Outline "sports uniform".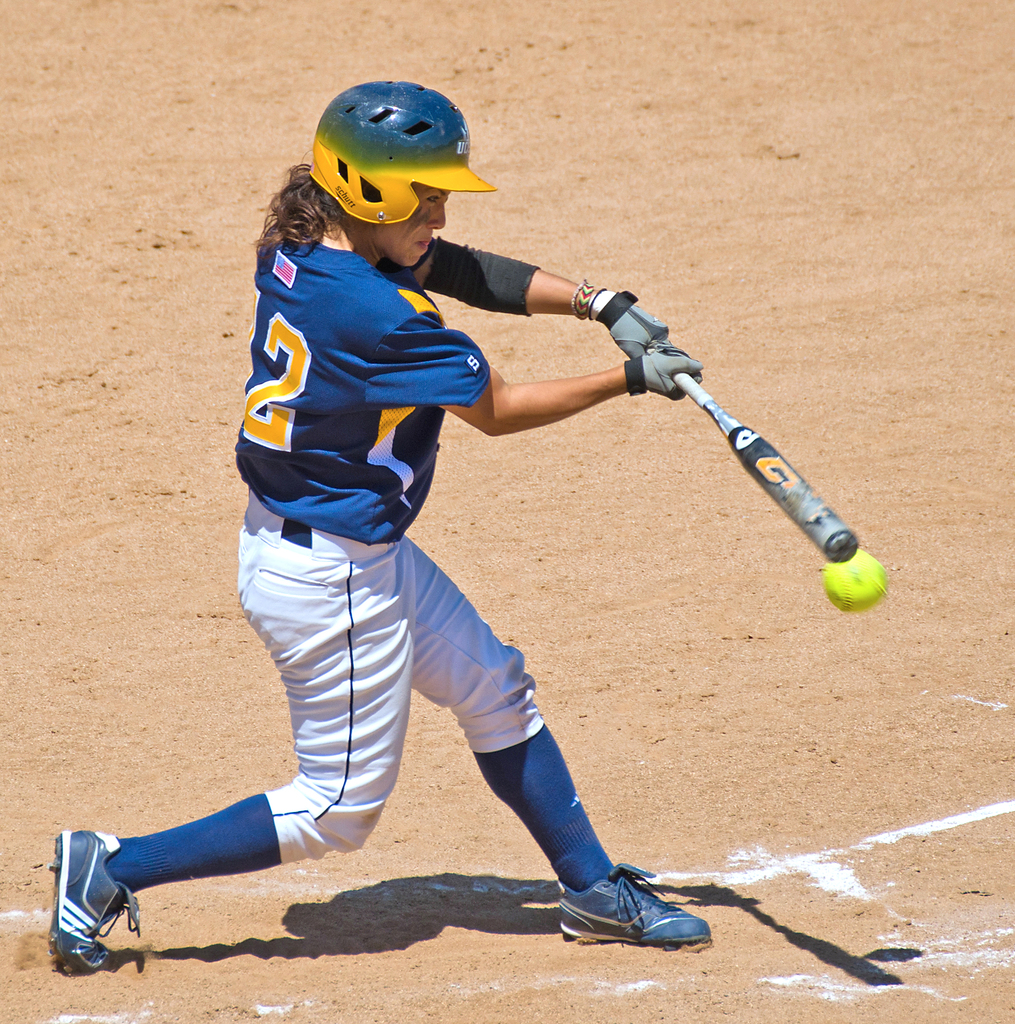
Outline: detection(44, 81, 704, 976).
